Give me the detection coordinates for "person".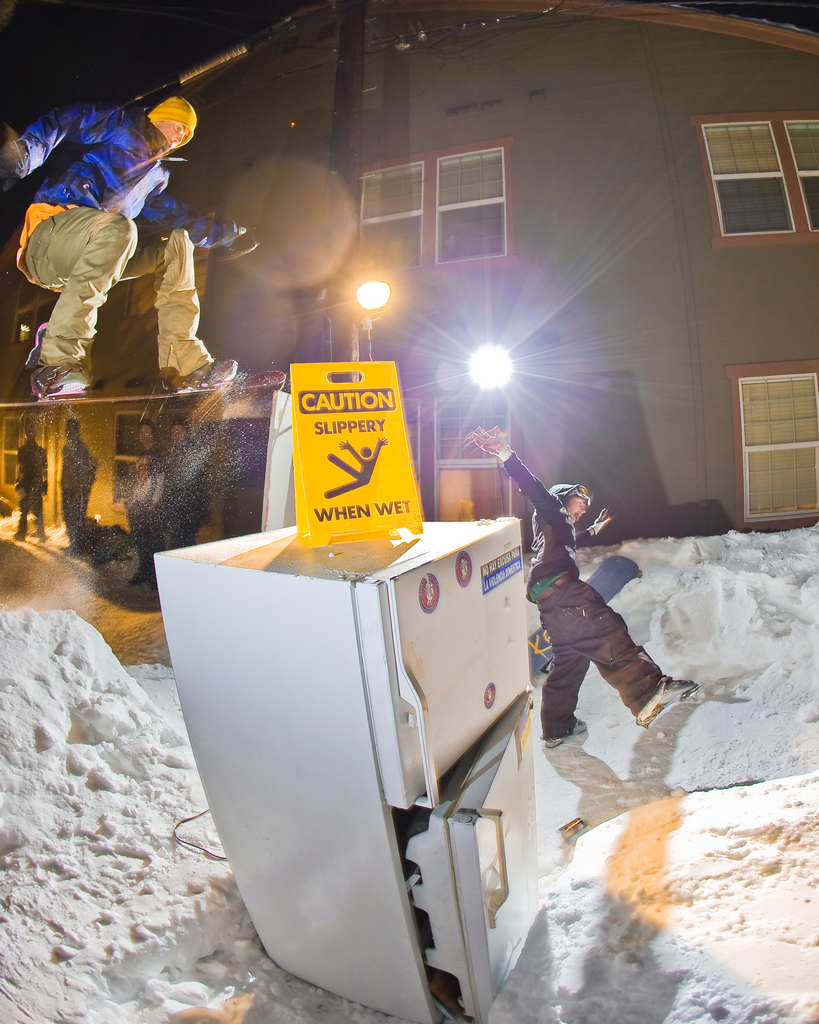
BBox(17, 424, 44, 548).
